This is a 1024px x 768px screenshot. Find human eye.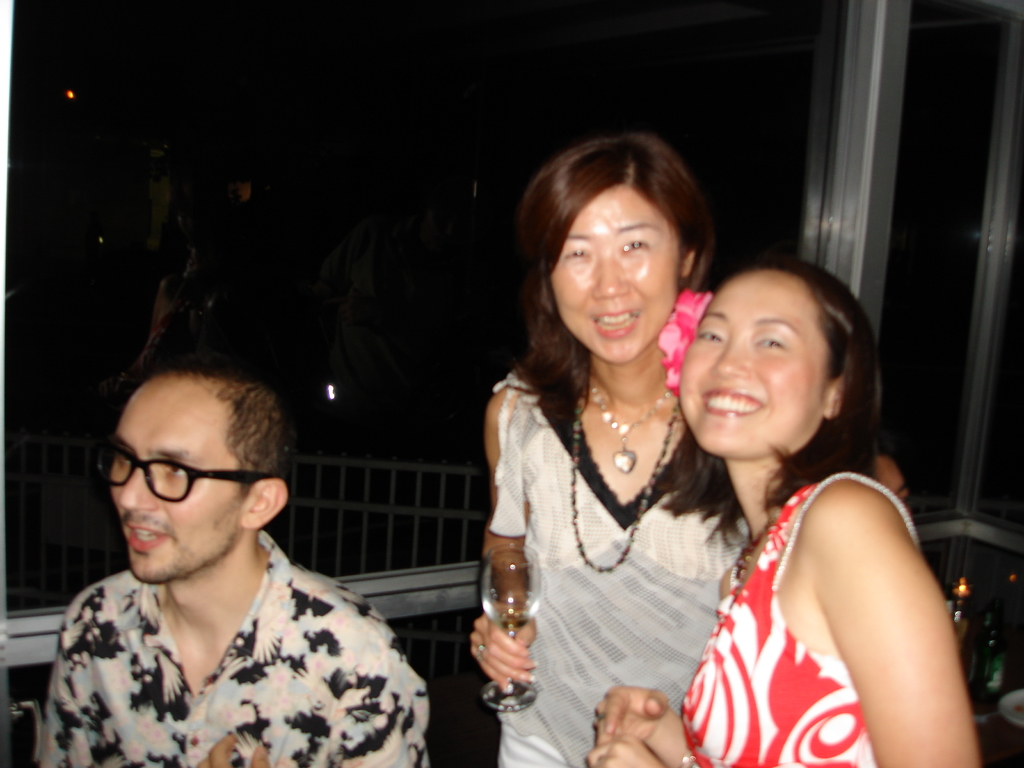
Bounding box: box=[114, 449, 130, 464].
